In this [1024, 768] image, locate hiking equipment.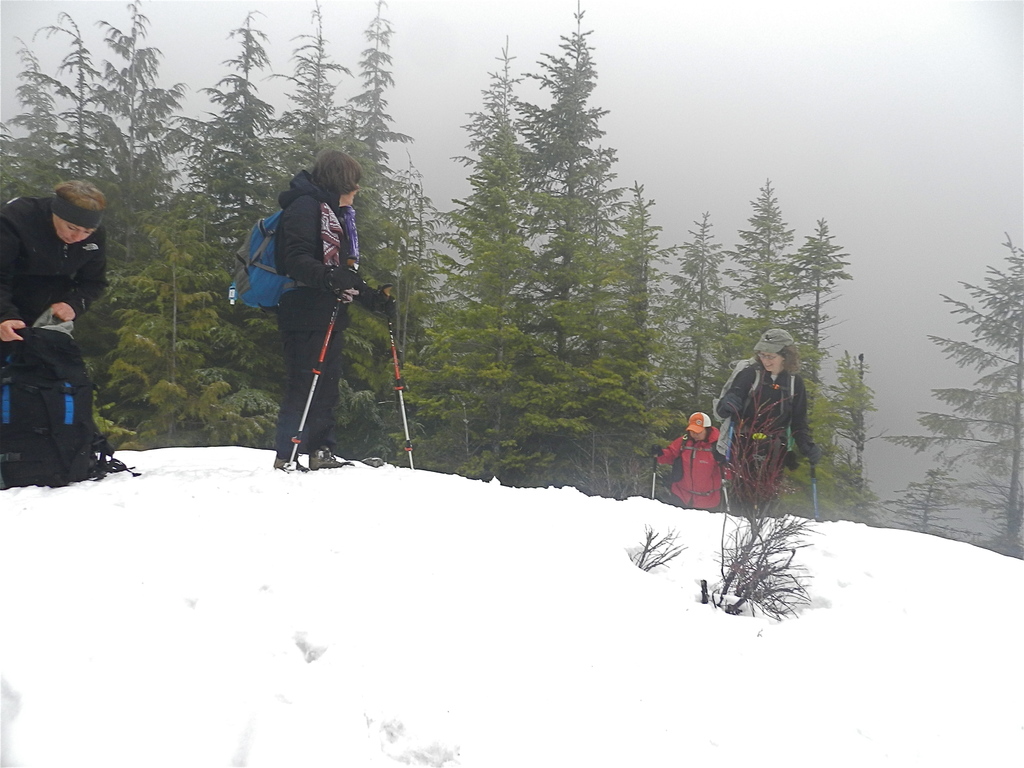
Bounding box: [x1=646, y1=443, x2=664, y2=461].
